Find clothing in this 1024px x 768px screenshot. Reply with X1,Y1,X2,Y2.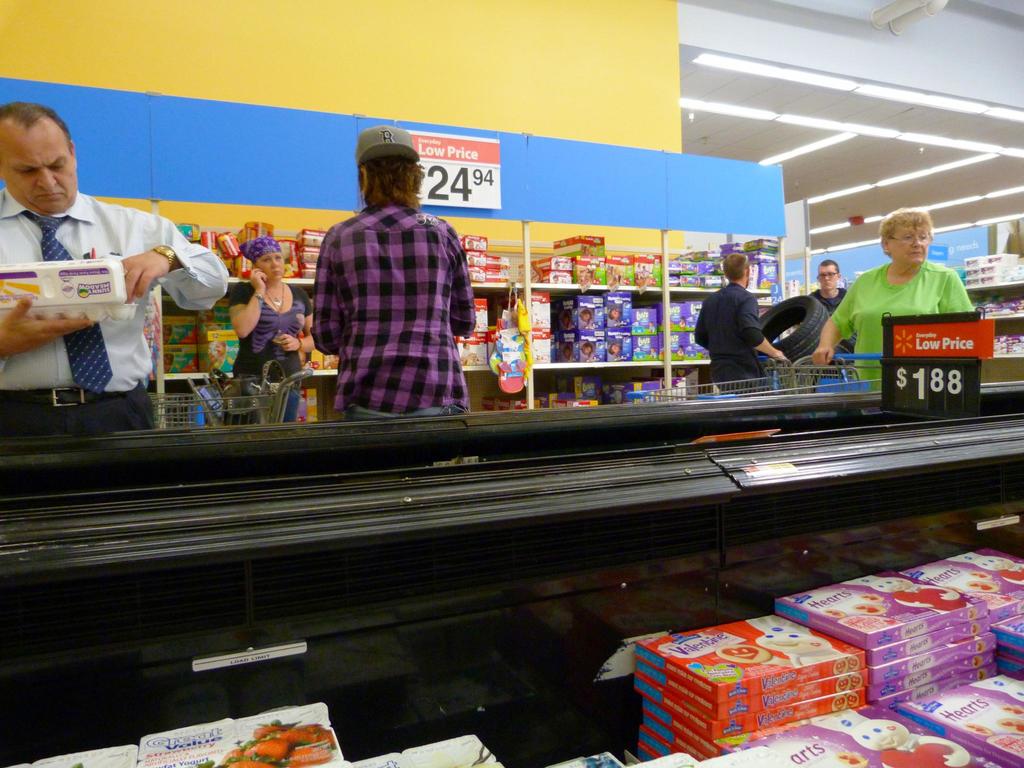
230,276,321,431.
